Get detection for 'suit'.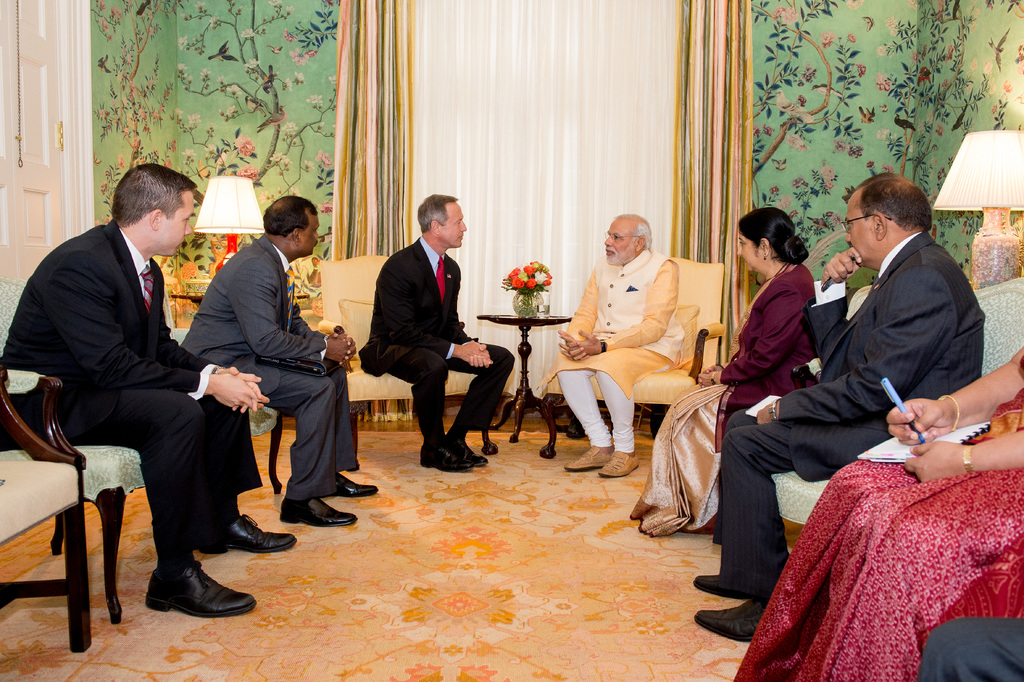
Detection: {"left": 178, "top": 234, "right": 354, "bottom": 501}.
